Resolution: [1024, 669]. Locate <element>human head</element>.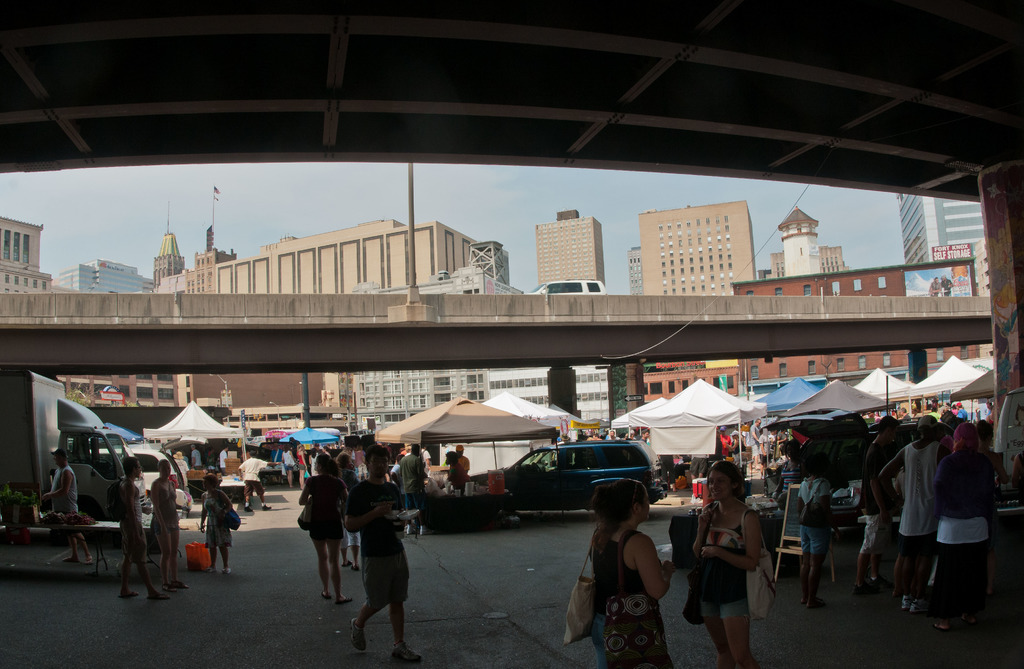
[left=754, top=419, right=761, bottom=429].
